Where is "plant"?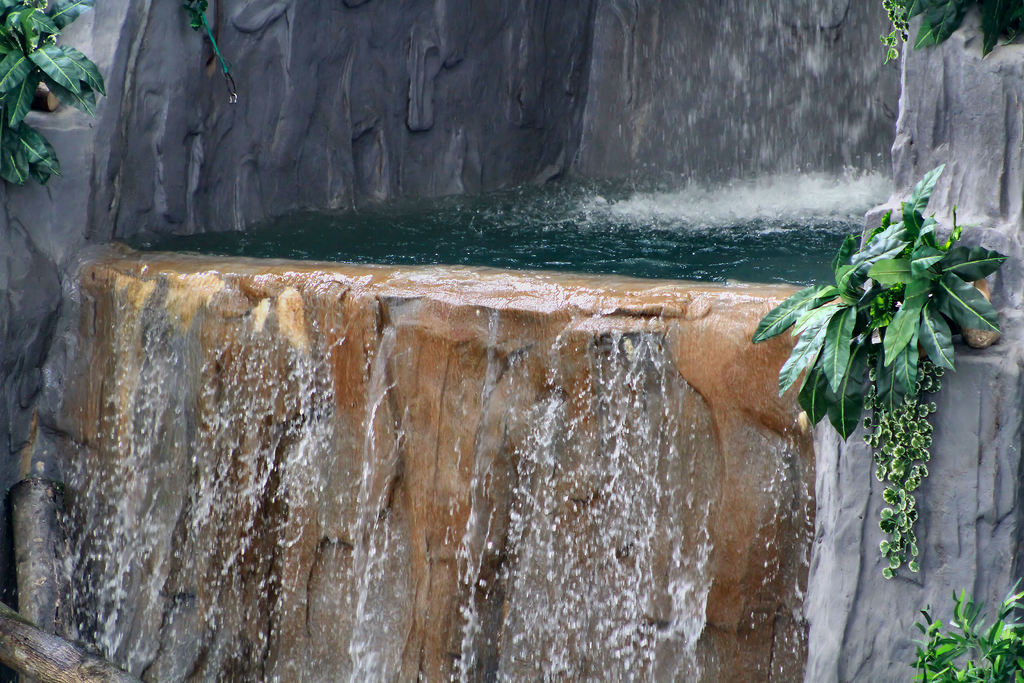
908 572 1023 682.
